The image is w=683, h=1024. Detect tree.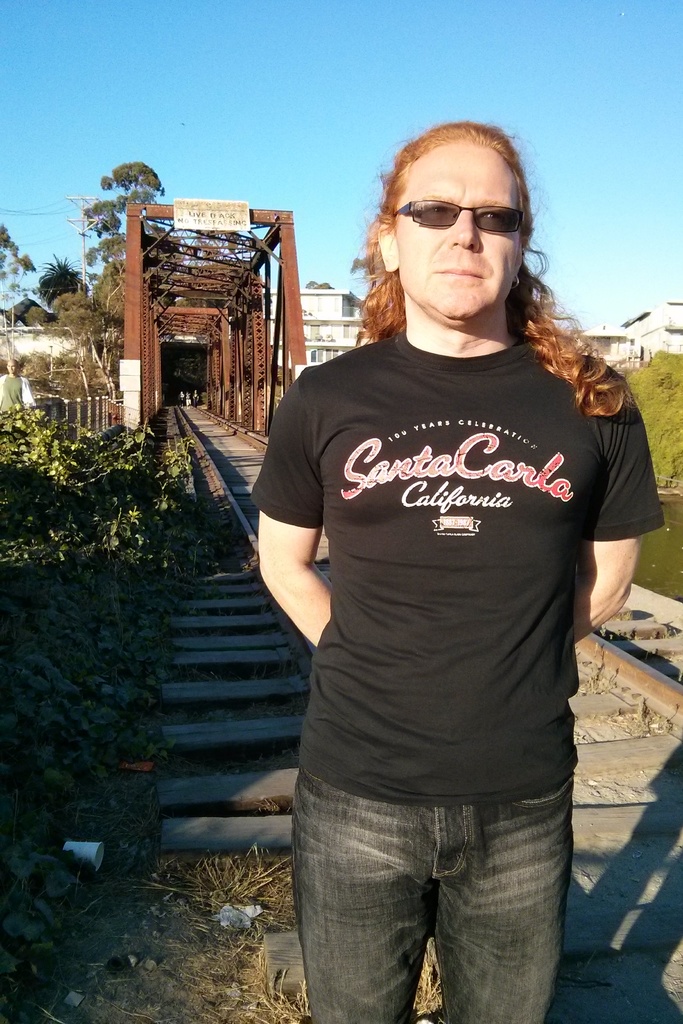
Detection: 99 154 159 205.
